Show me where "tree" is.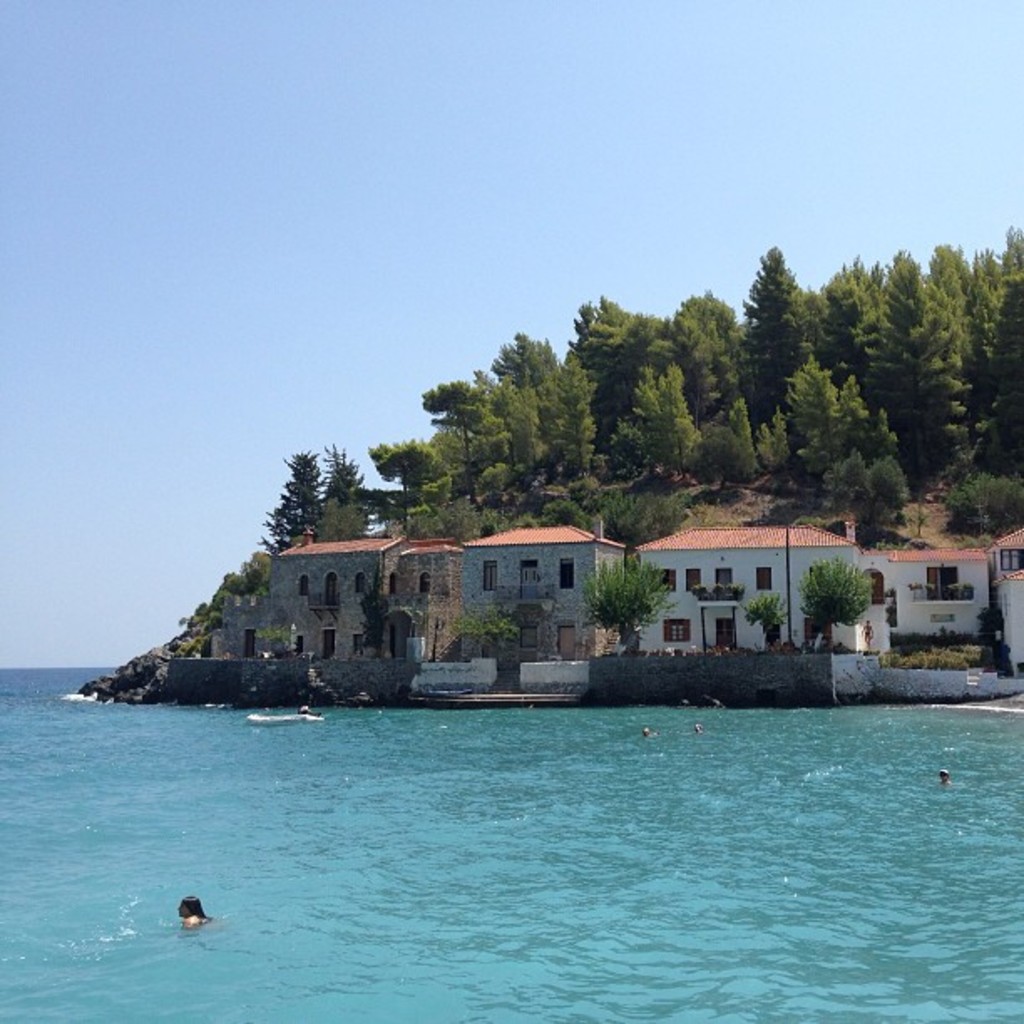
"tree" is at [x1=850, y1=450, x2=900, y2=544].
